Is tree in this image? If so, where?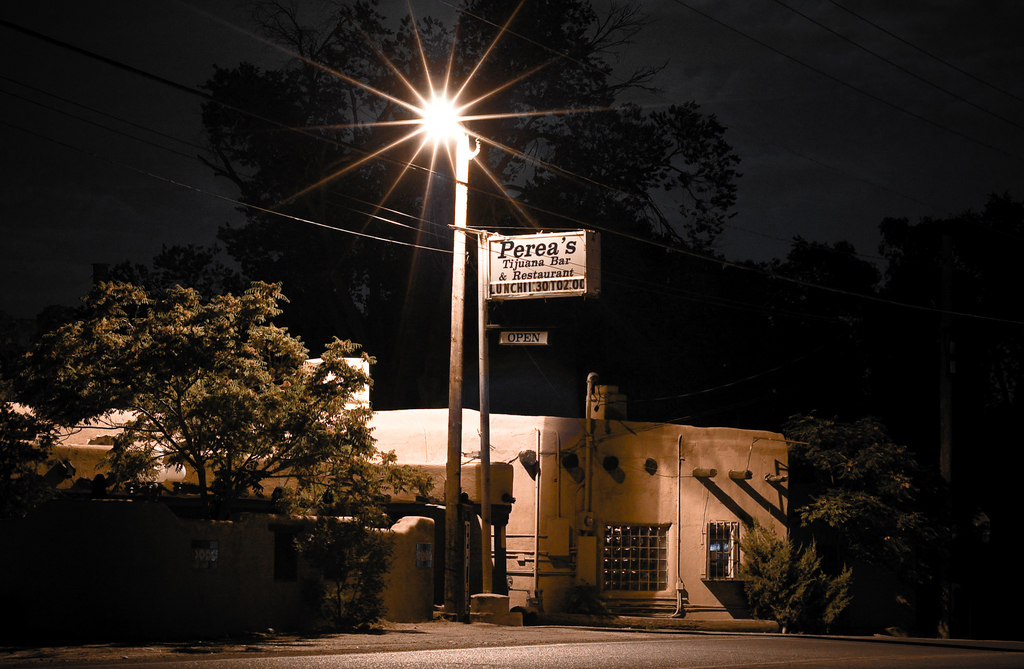
Yes, at bbox=[735, 224, 890, 429].
